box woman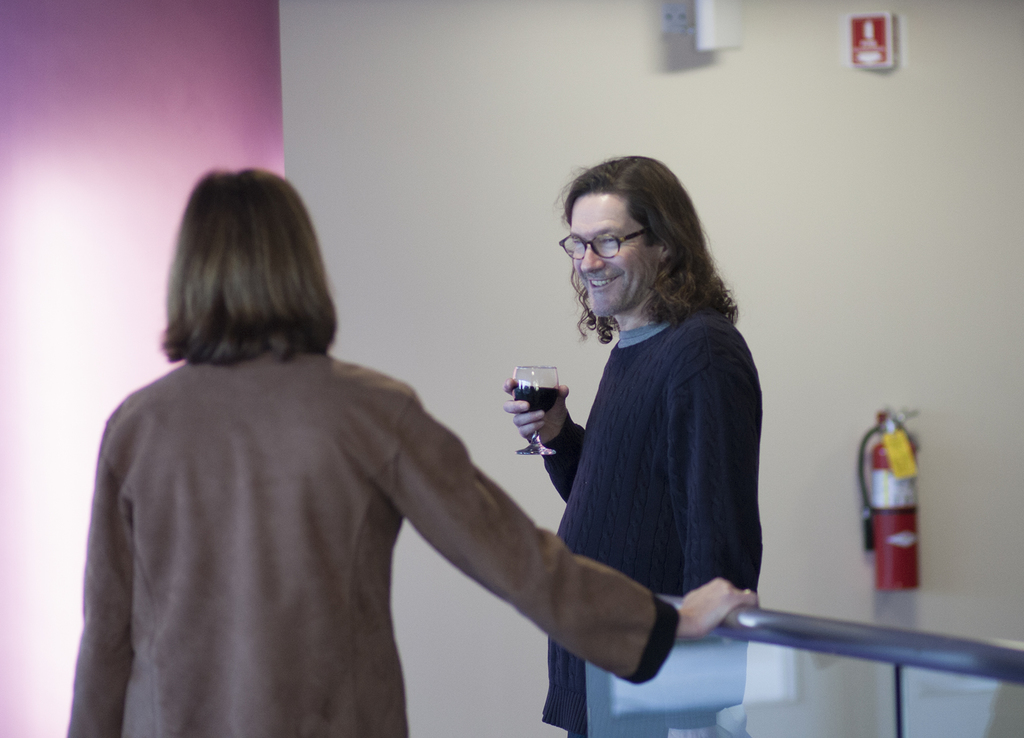
73,158,687,707
